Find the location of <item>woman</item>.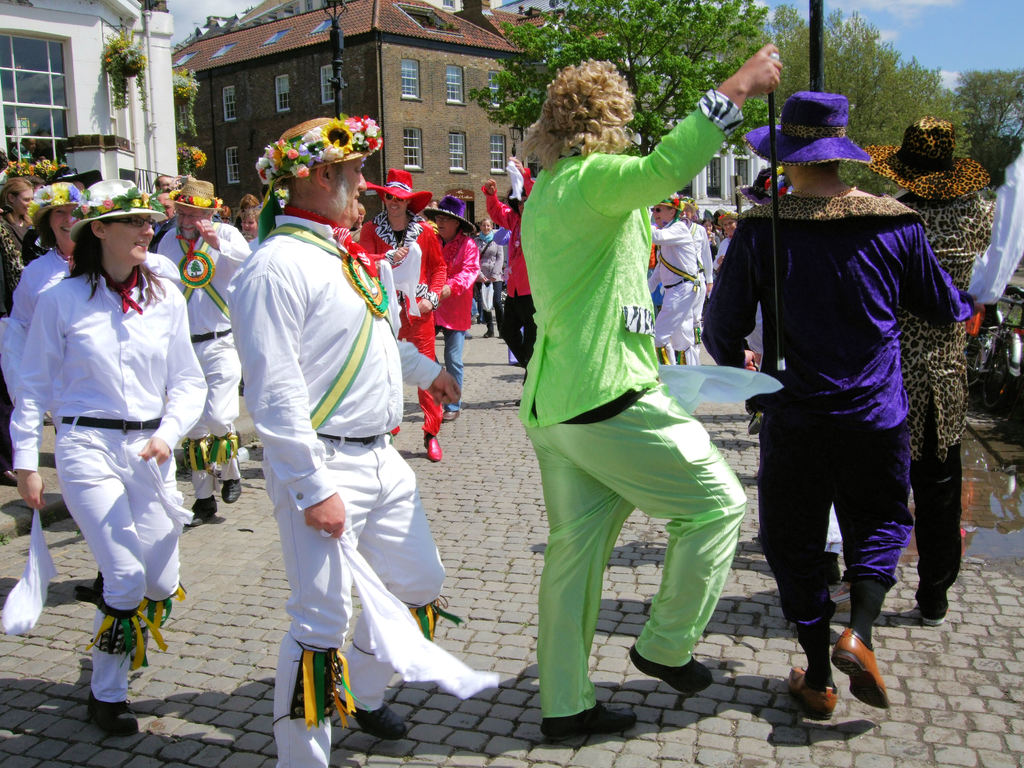
Location: (0,183,88,435).
